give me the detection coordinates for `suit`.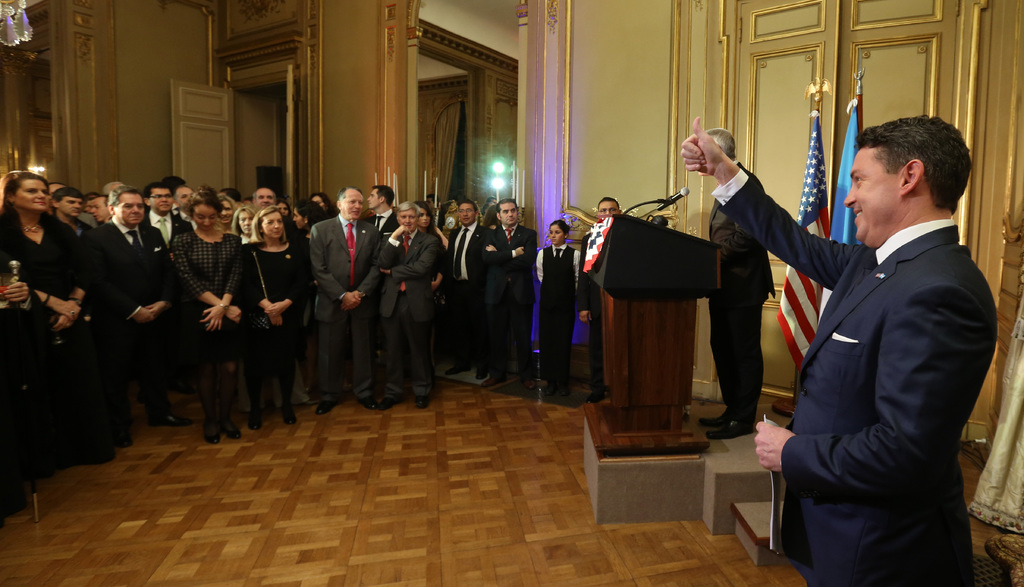
<region>175, 209, 193, 241</region>.
